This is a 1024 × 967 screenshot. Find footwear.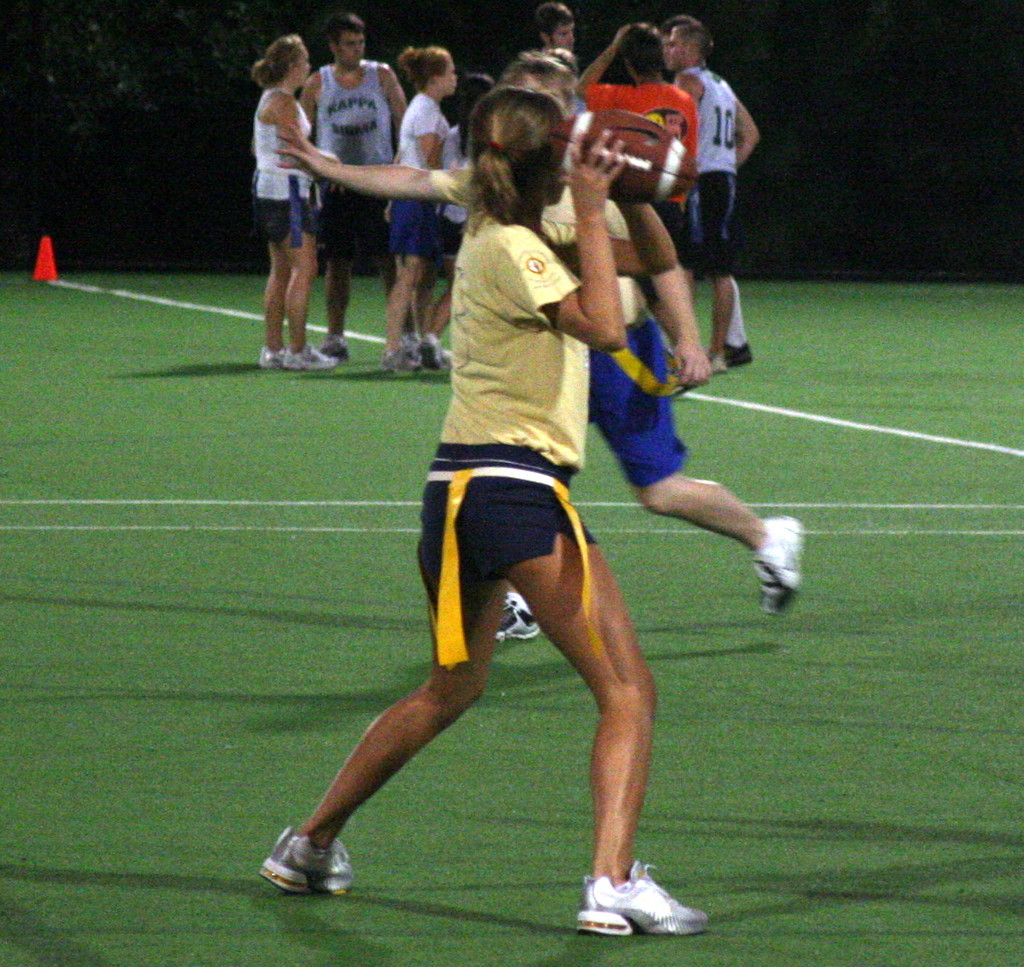
Bounding box: 383 342 419 374.
